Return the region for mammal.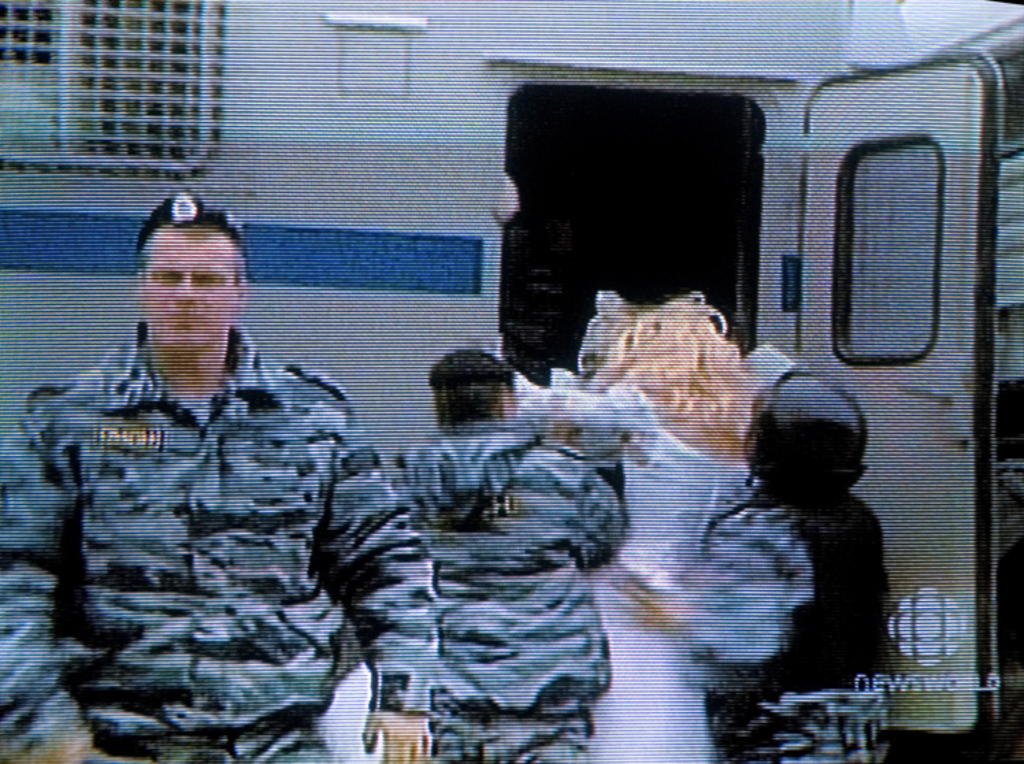
locate(606, 353, 899, 763).
